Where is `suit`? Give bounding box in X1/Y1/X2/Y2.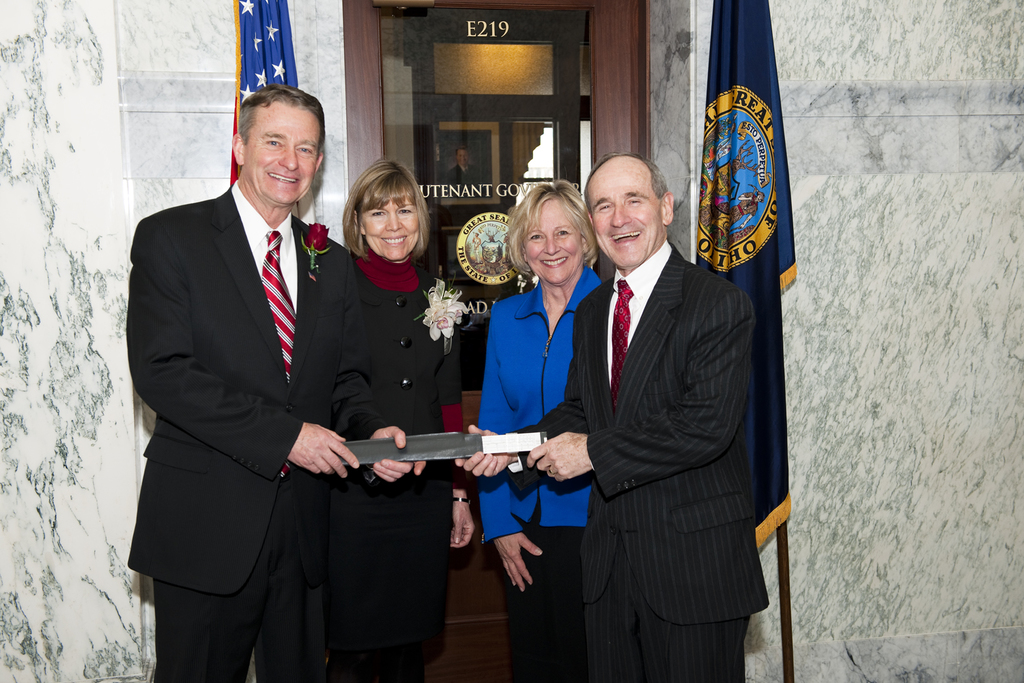
510/231/770/682.
